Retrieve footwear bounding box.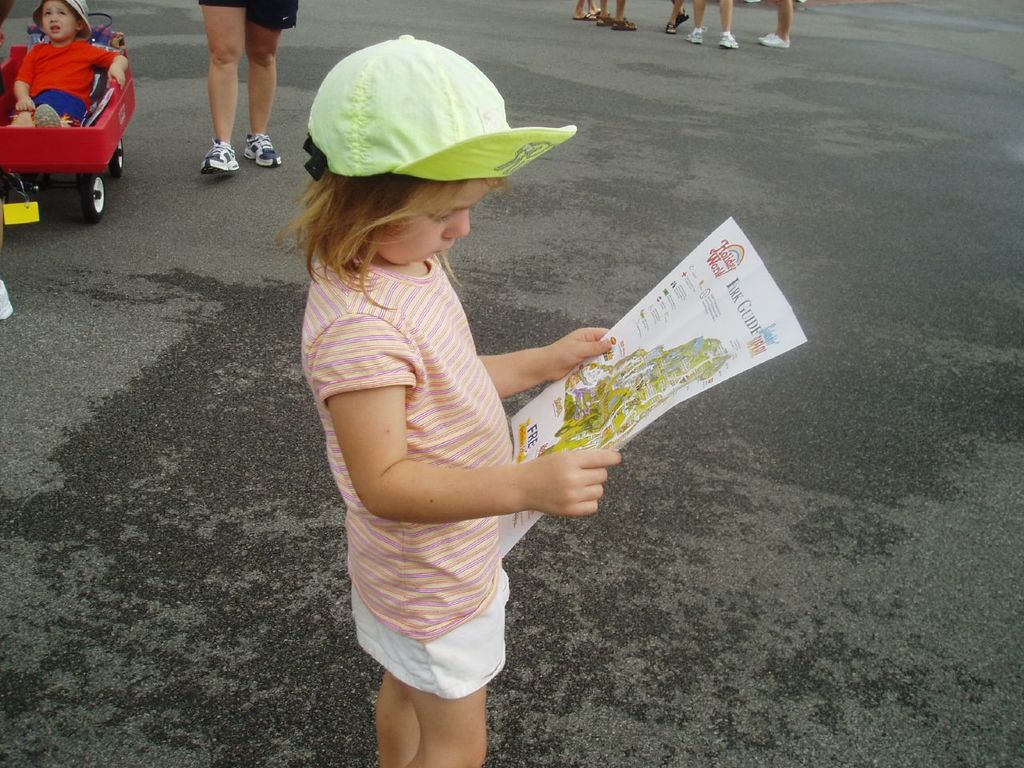
Bounding box: crop(720, 33, 738, 47).
